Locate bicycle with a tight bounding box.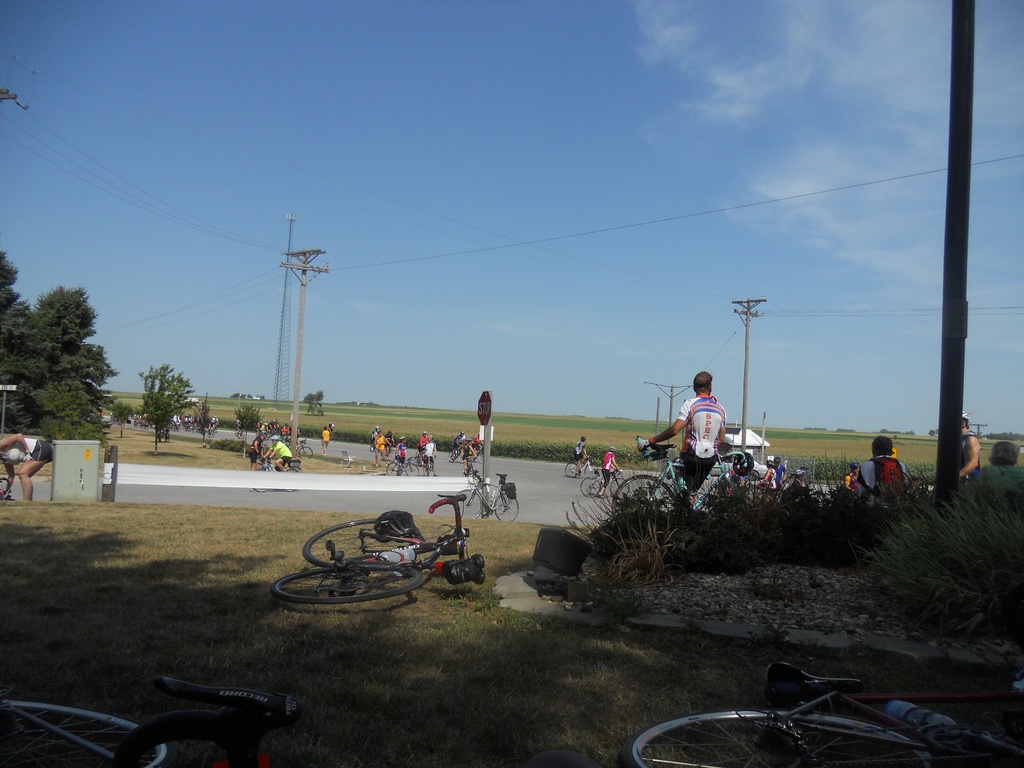
{"left": 472, "top": 442, "right": 484, "bottom": 465}.
